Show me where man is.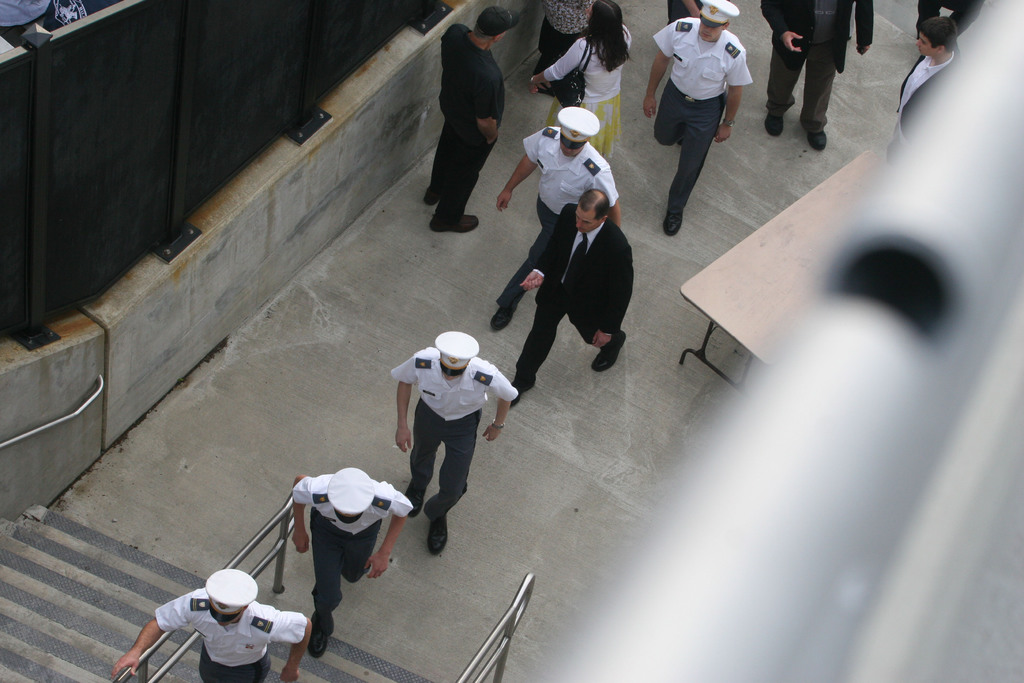
man is at locate(883, 19, 967, 172).
